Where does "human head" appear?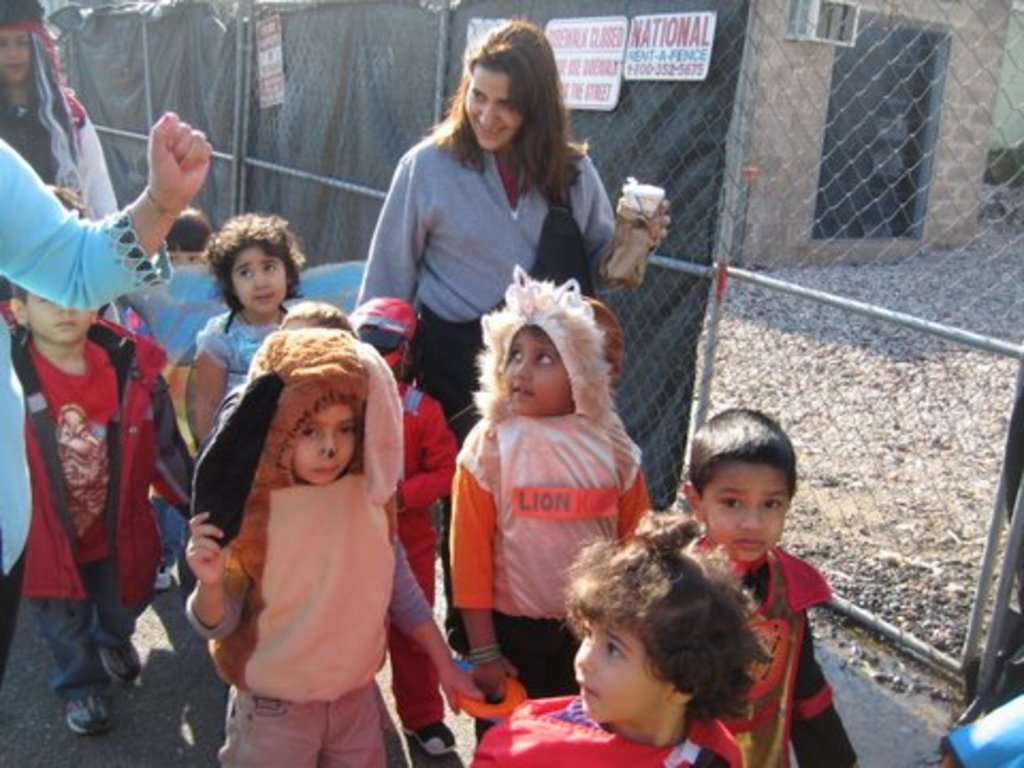
Appears at 205:209:294:316.
